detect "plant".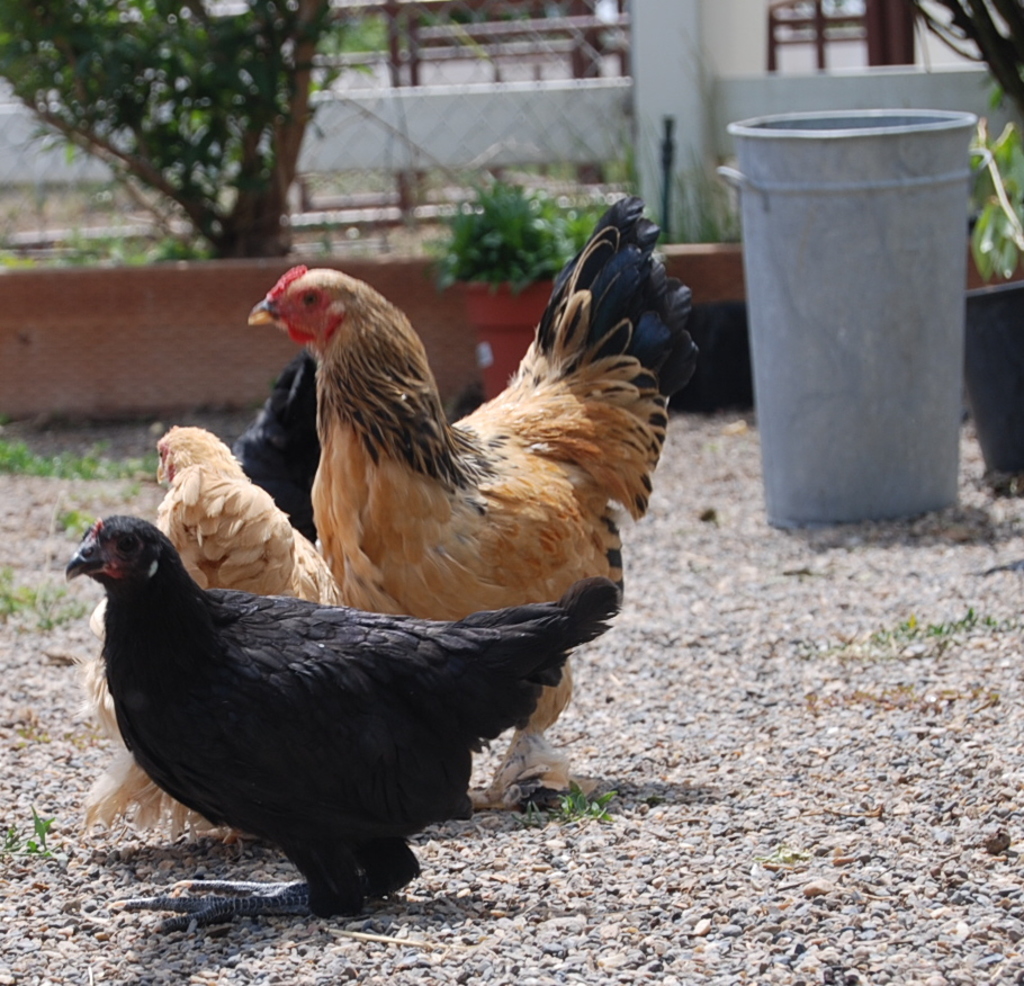
Detected at region(0, 812, 56, 857).
